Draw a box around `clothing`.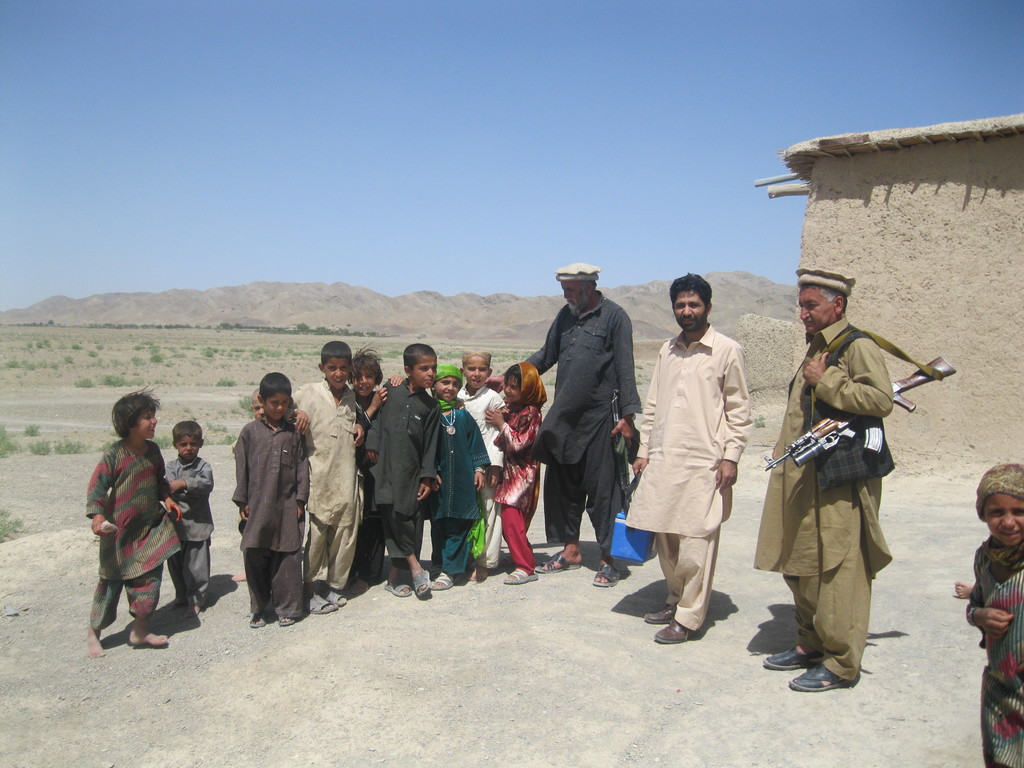
<box>492,409,540,575</box>.
